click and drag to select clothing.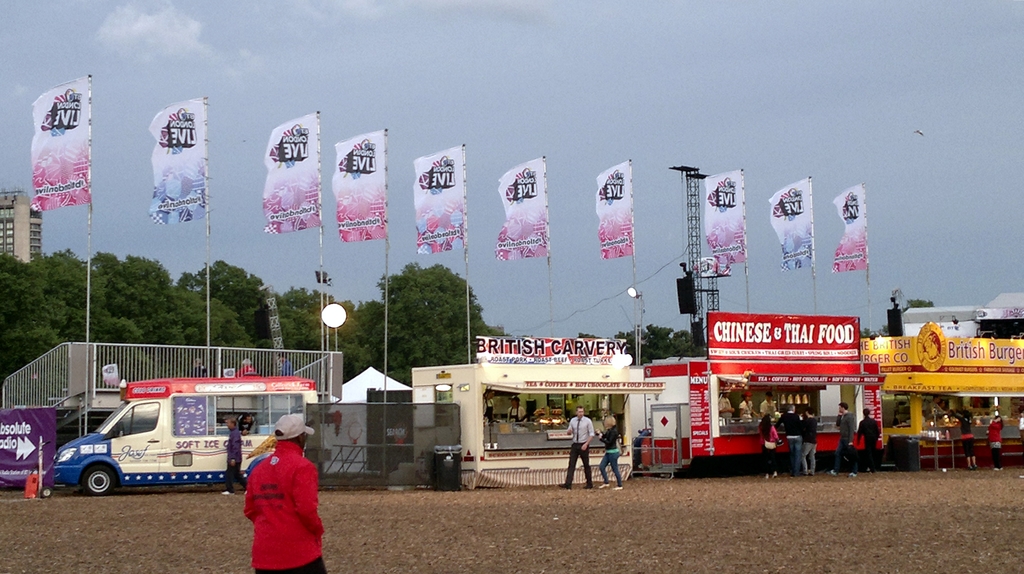
Selection: pyautogui.locateOnScreen(860, 413, 887, 462).
